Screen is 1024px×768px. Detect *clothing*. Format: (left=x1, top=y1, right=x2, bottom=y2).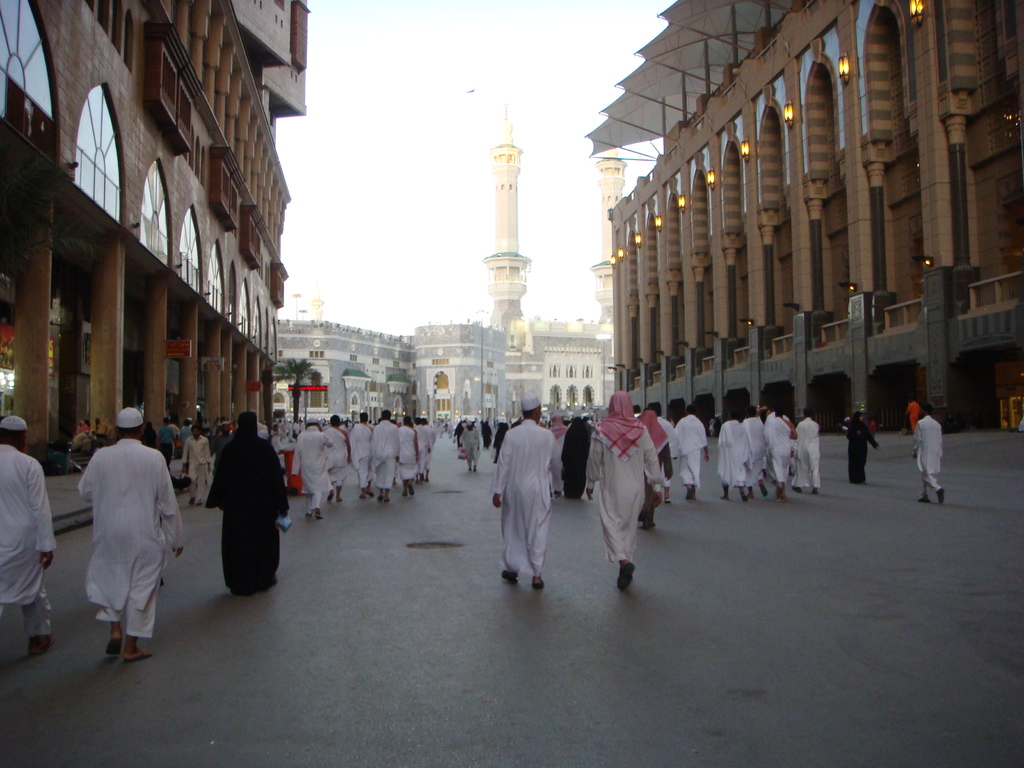
(left=73, top=422, right=84, bottom=440).
